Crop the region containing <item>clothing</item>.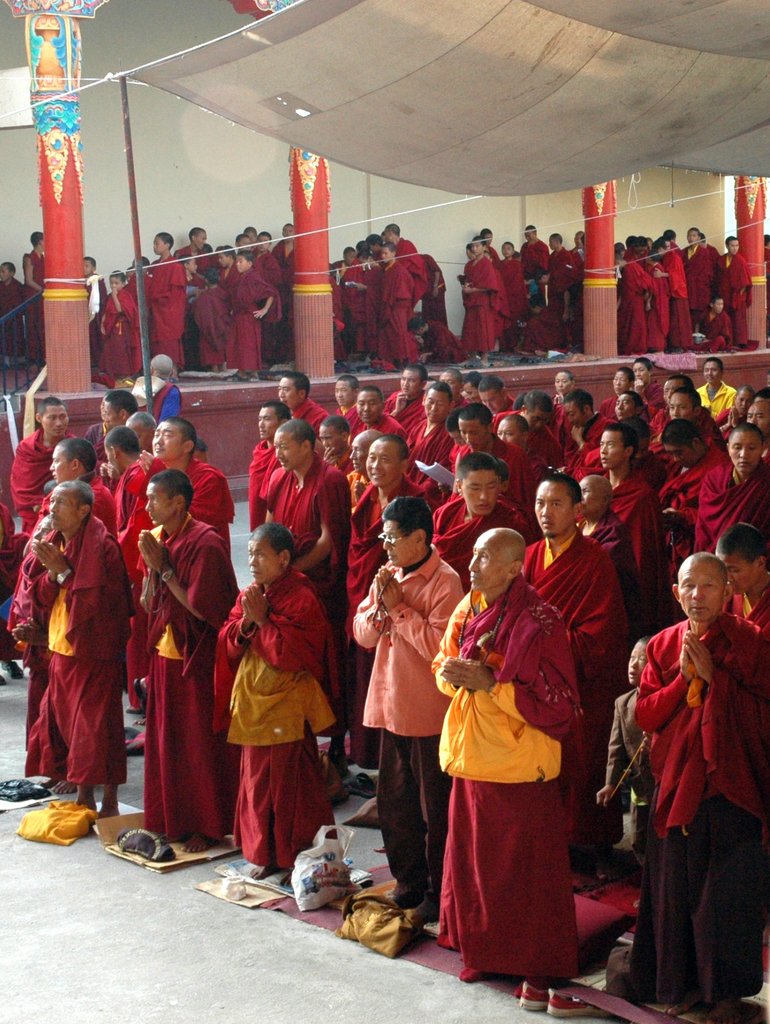
Crop region: BBox(22, 248, 42, 356).
